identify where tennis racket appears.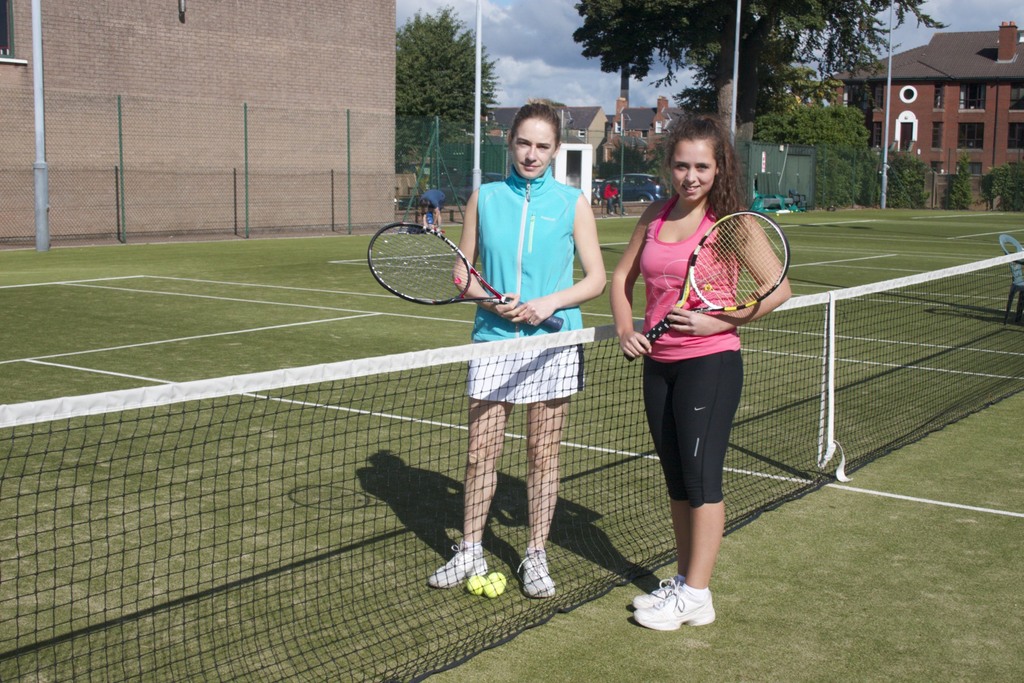
Appears at 366/220/564/333.
